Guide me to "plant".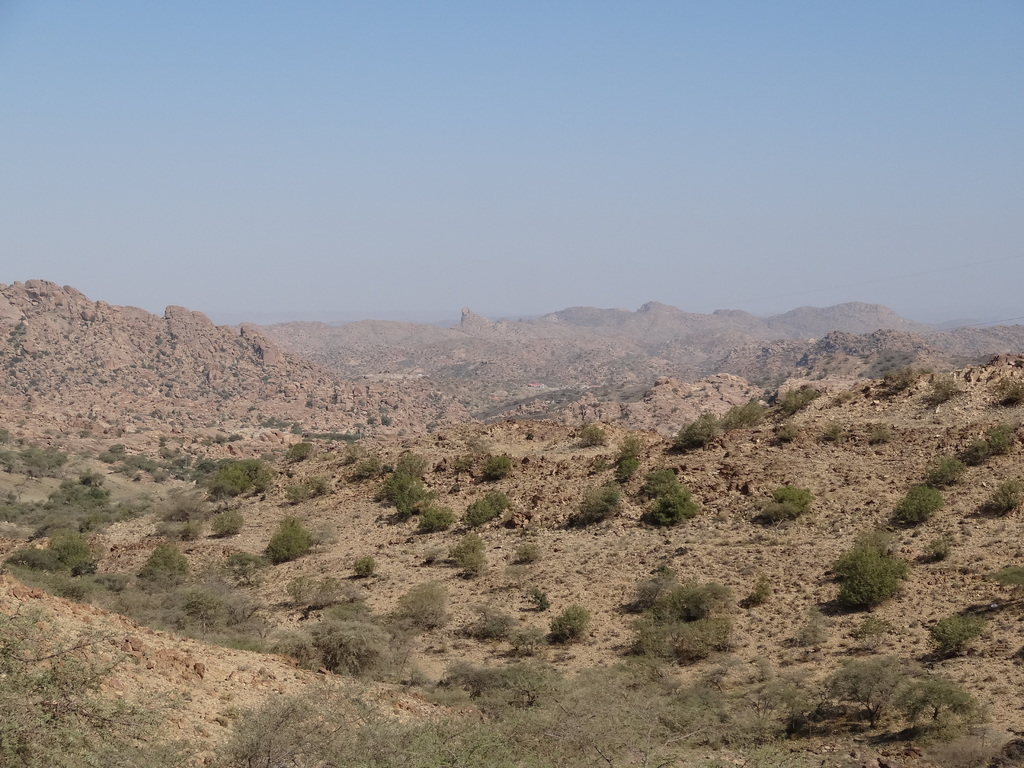
Guidance: region(515, 540, 543, 563).
